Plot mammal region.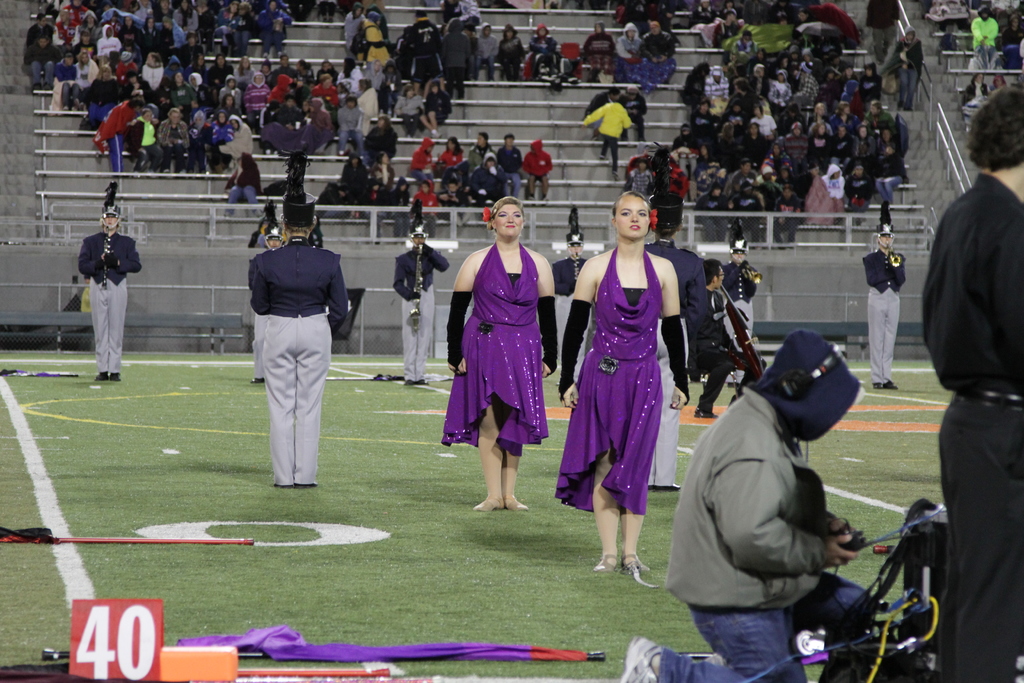
Plotted at x1=783, y1=117, x2=813, y2=175.
